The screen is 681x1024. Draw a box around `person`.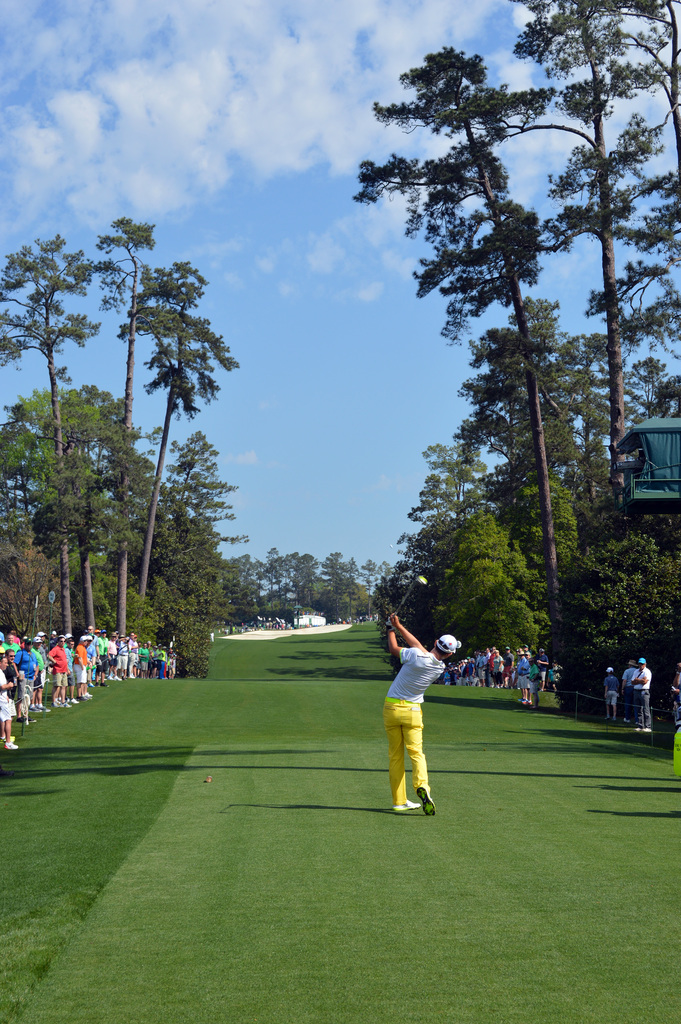
{"left": 28, "top": 636, "right": 47, "bottom": 709}.
